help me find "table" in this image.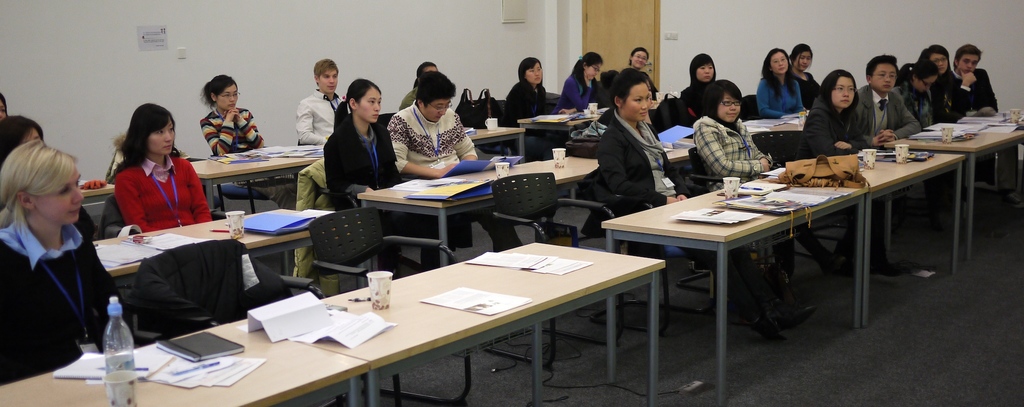
Found it: rect(188, 145, 327, 214).
